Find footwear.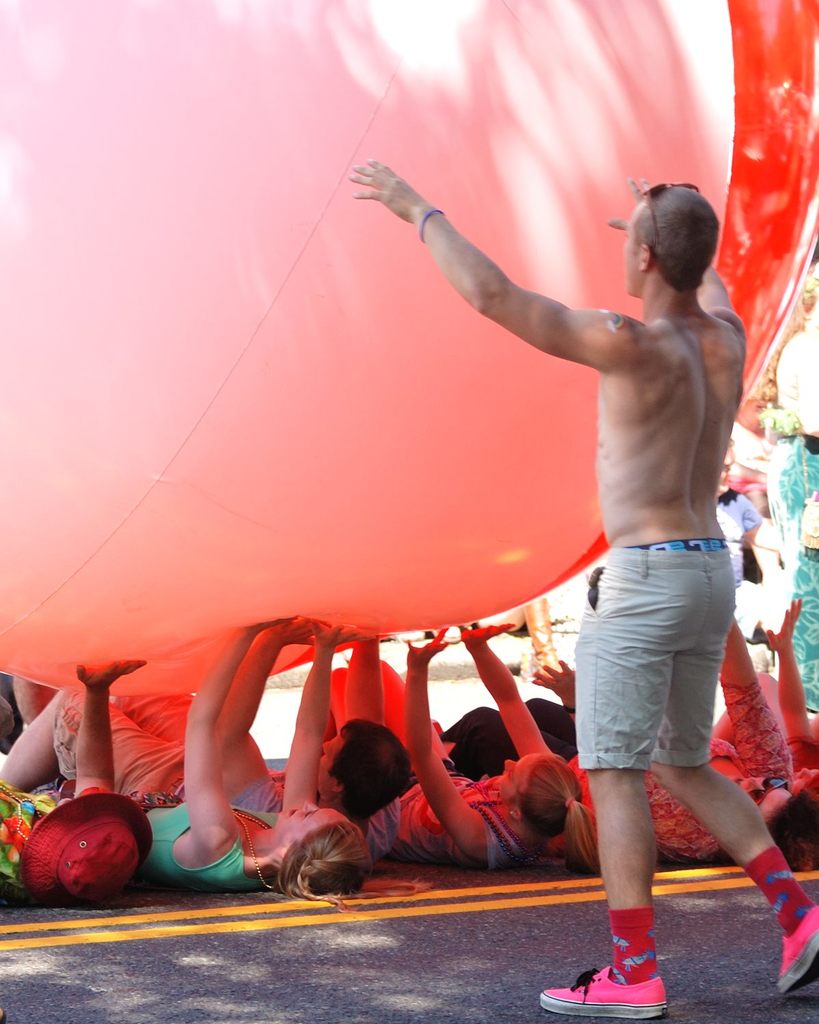
box(769, 904, 818, 1002).
